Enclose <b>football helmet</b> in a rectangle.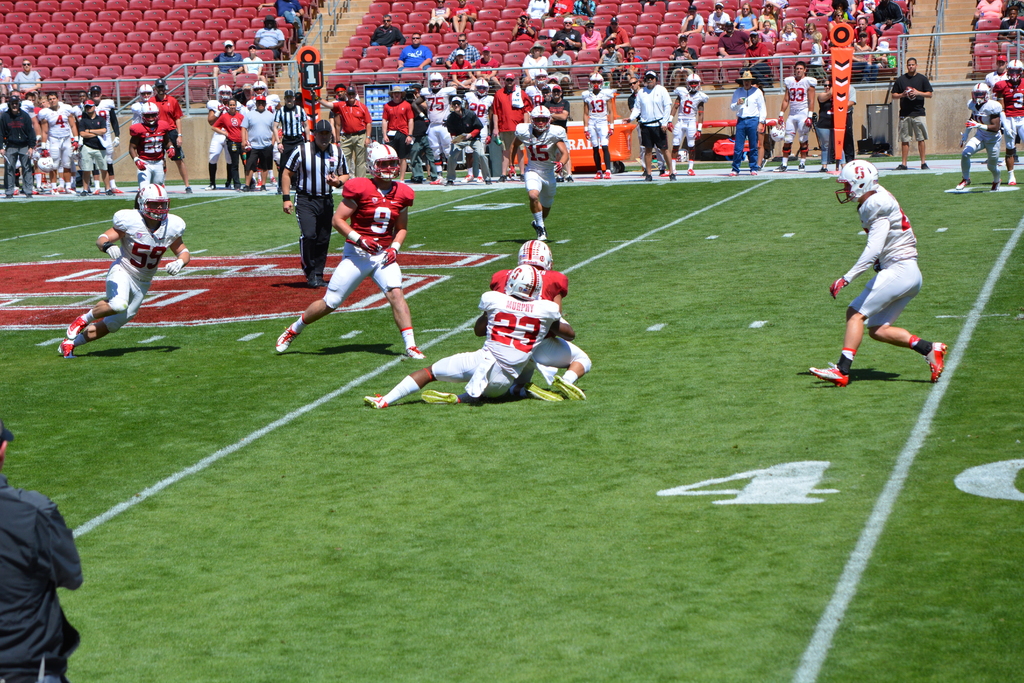
detection(134, 183, 176, 224).
